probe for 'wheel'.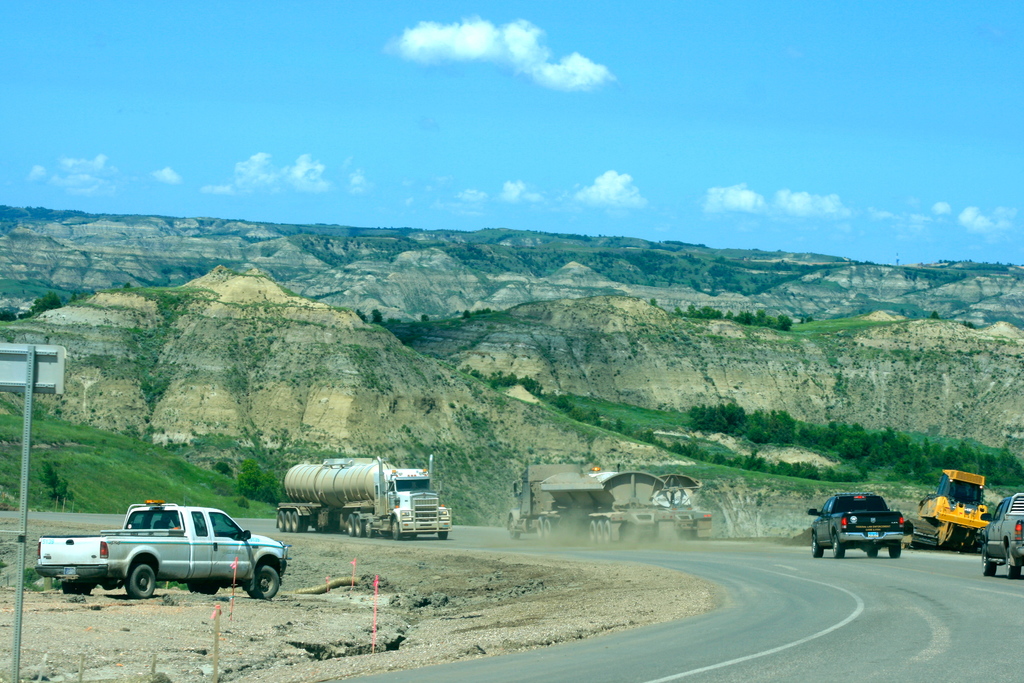
Probe result: [509,518,520,539].
